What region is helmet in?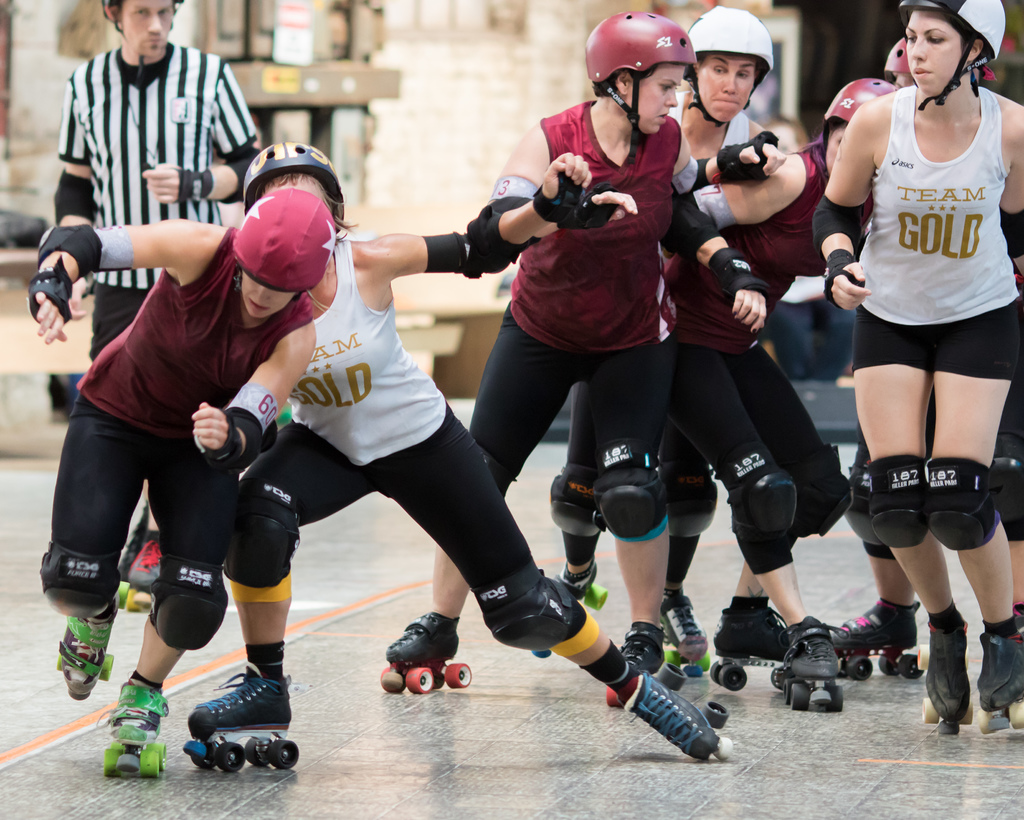
select_region(895, 0, 1009, 114).
